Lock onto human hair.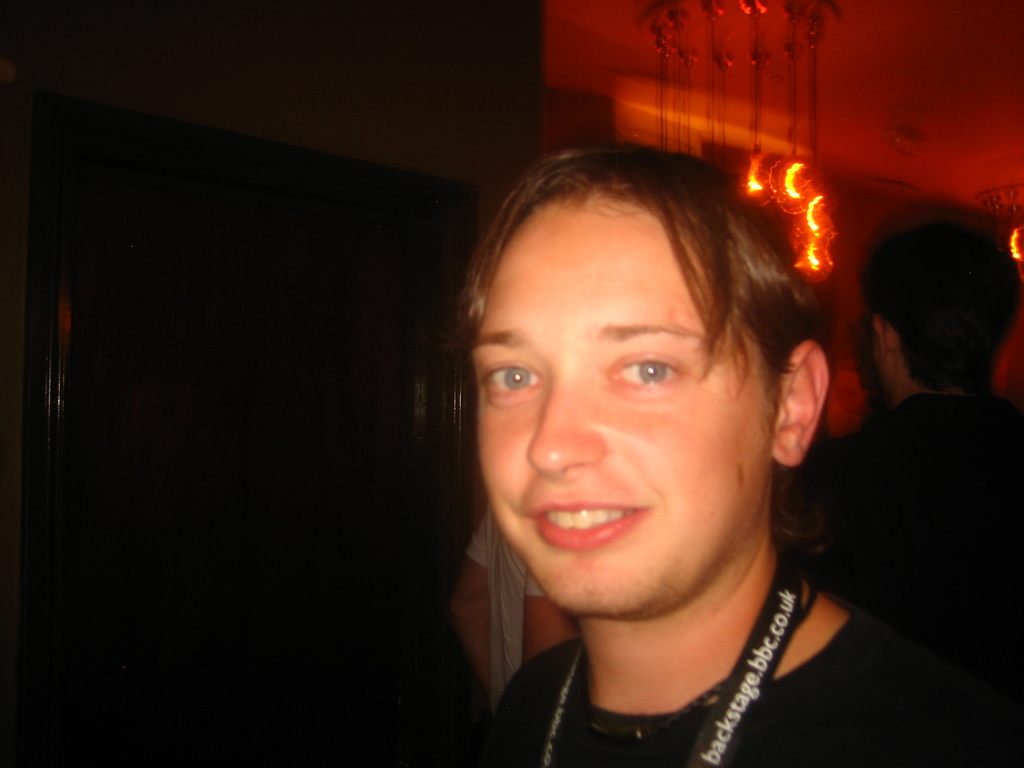
Locked: <region>392, 118, 904, 652</region>.
